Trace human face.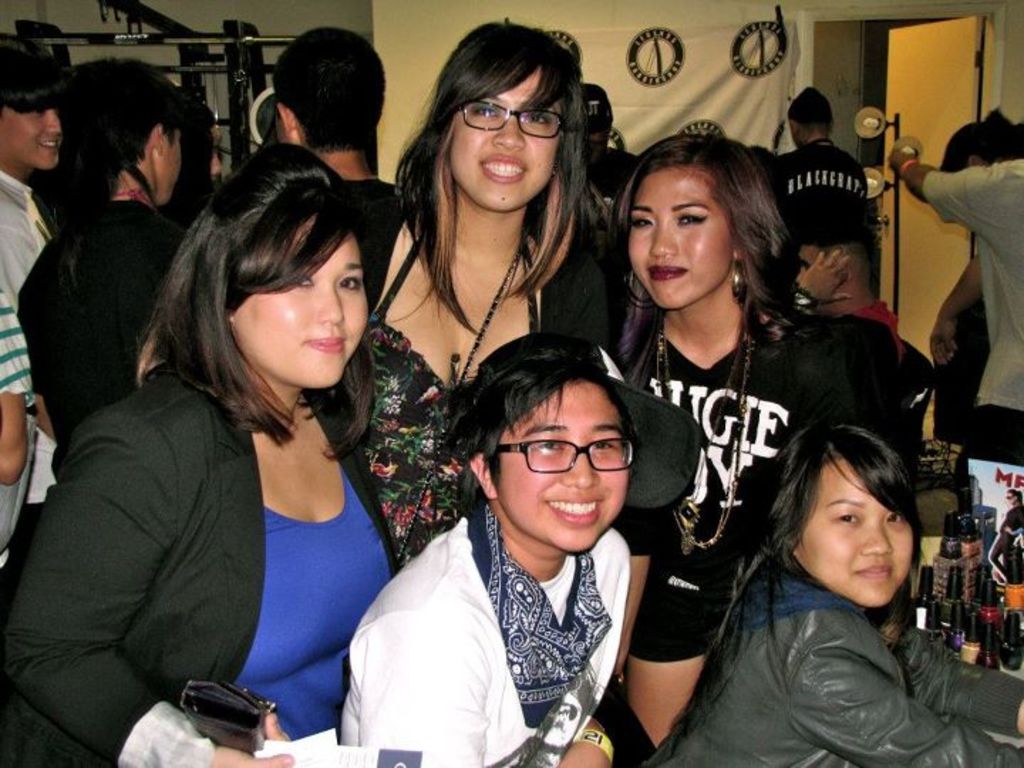
Traced to <region>795, 249, 821, 282</region>.
